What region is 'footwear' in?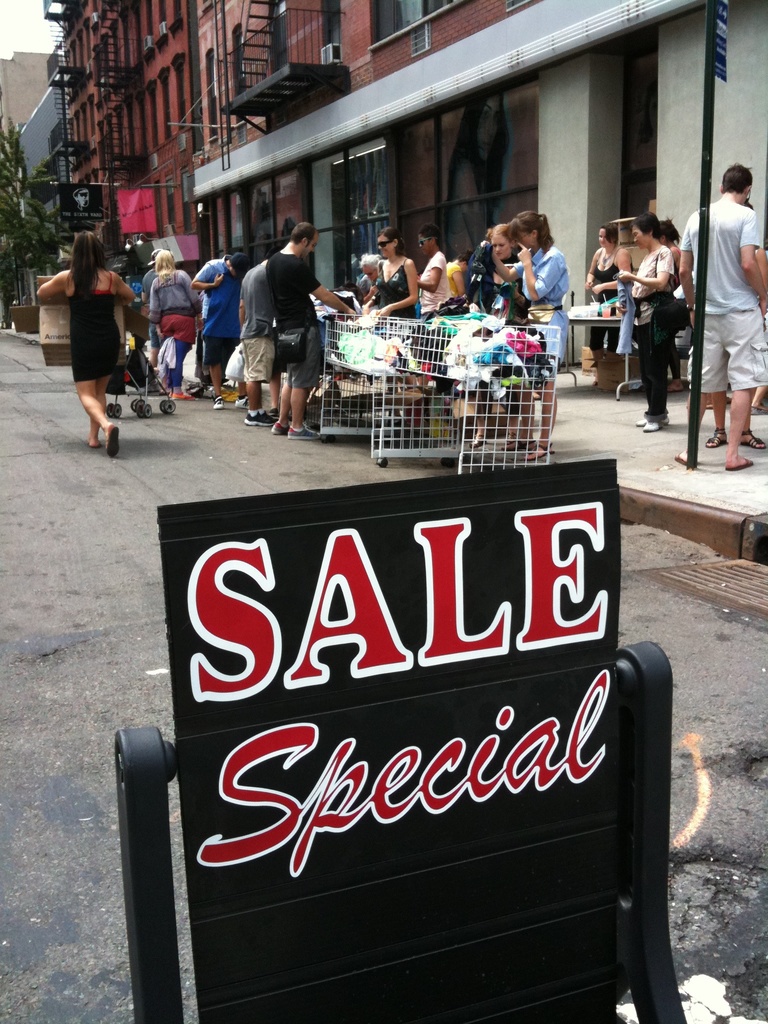
[723,459,754,469].
